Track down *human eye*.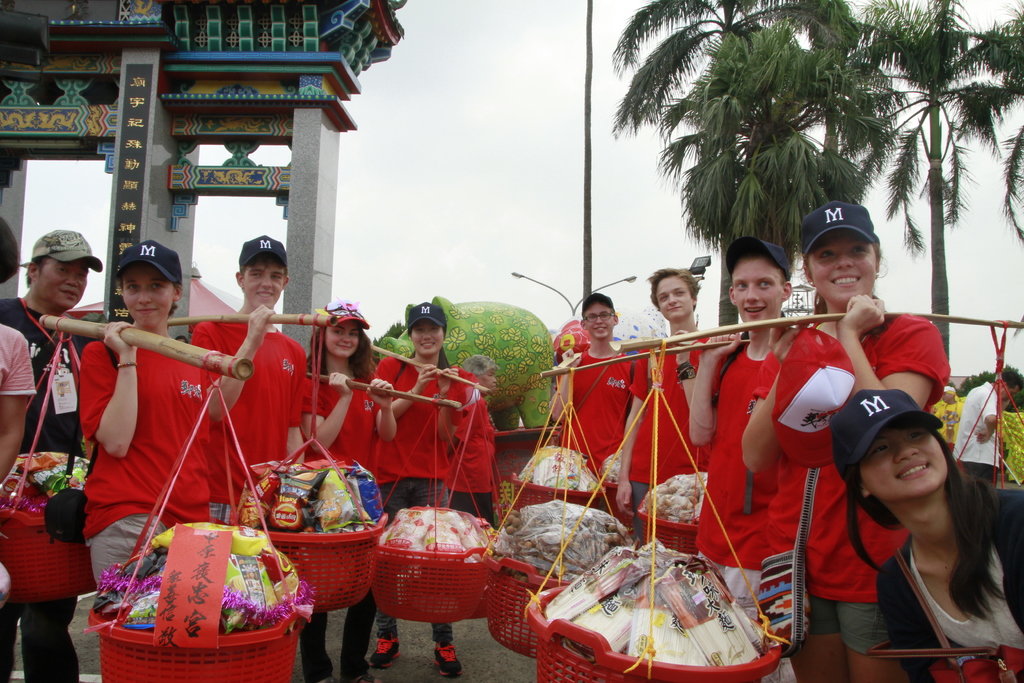
Tracked to 246:272:260:279.
